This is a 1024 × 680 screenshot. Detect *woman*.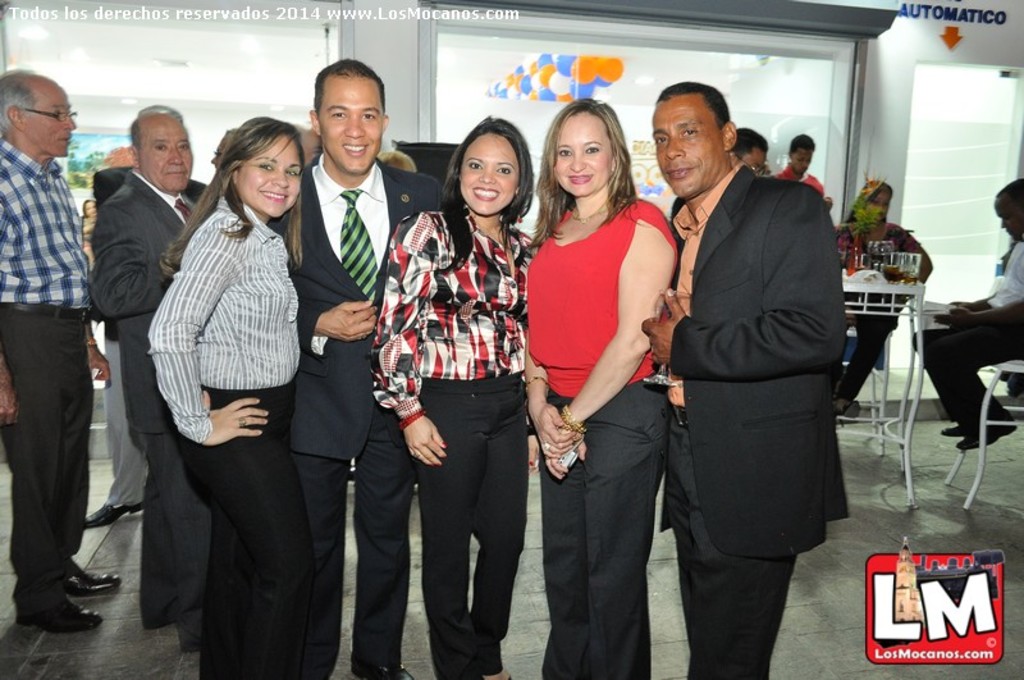
bbox=(145, 113, 317, 679).
